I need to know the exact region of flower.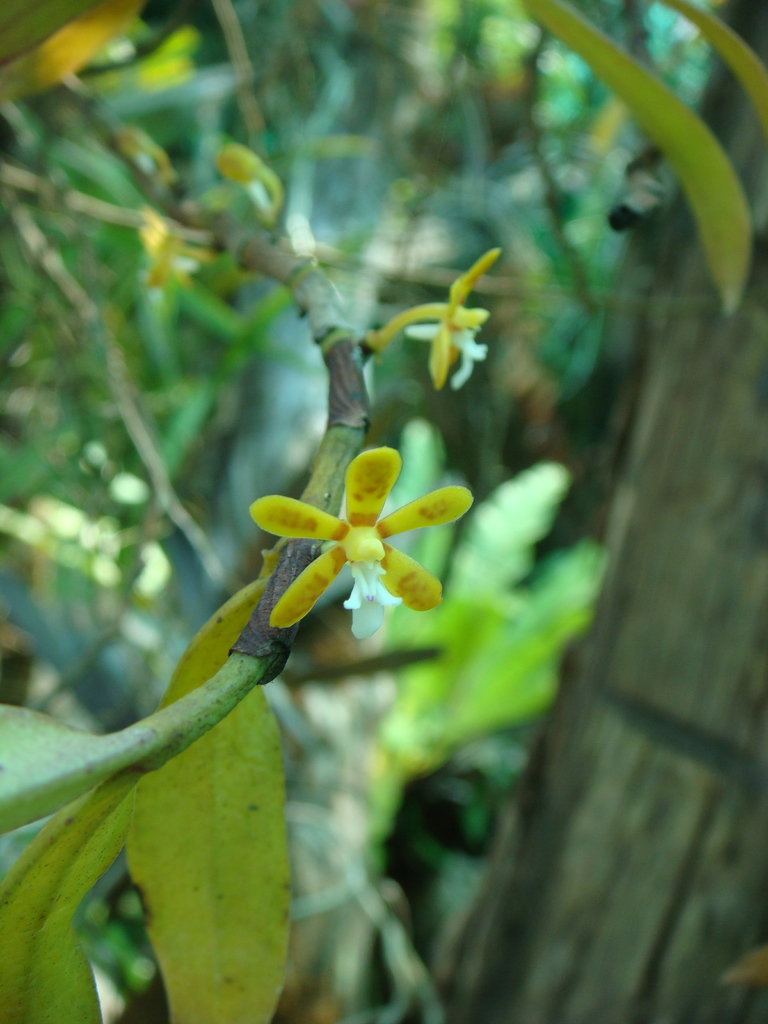
Region: [x1=374, y1=248, x2=503, y2=395].
